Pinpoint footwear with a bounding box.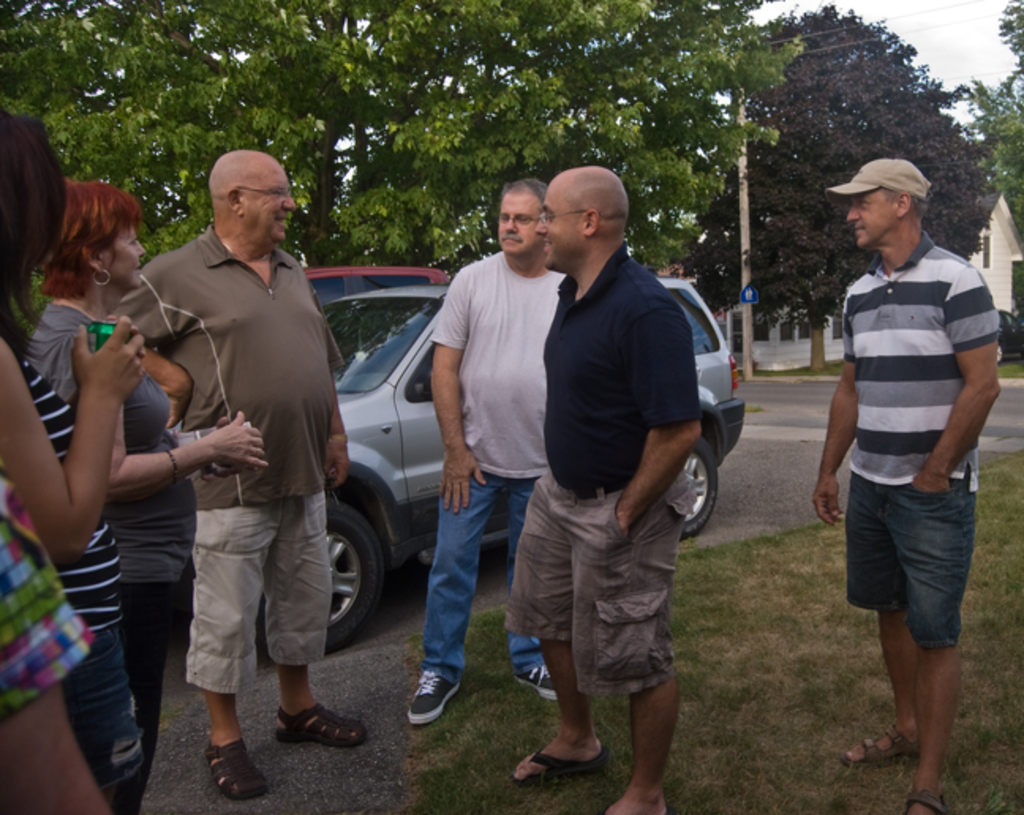
l=408, t=670, r=461, b=730.
